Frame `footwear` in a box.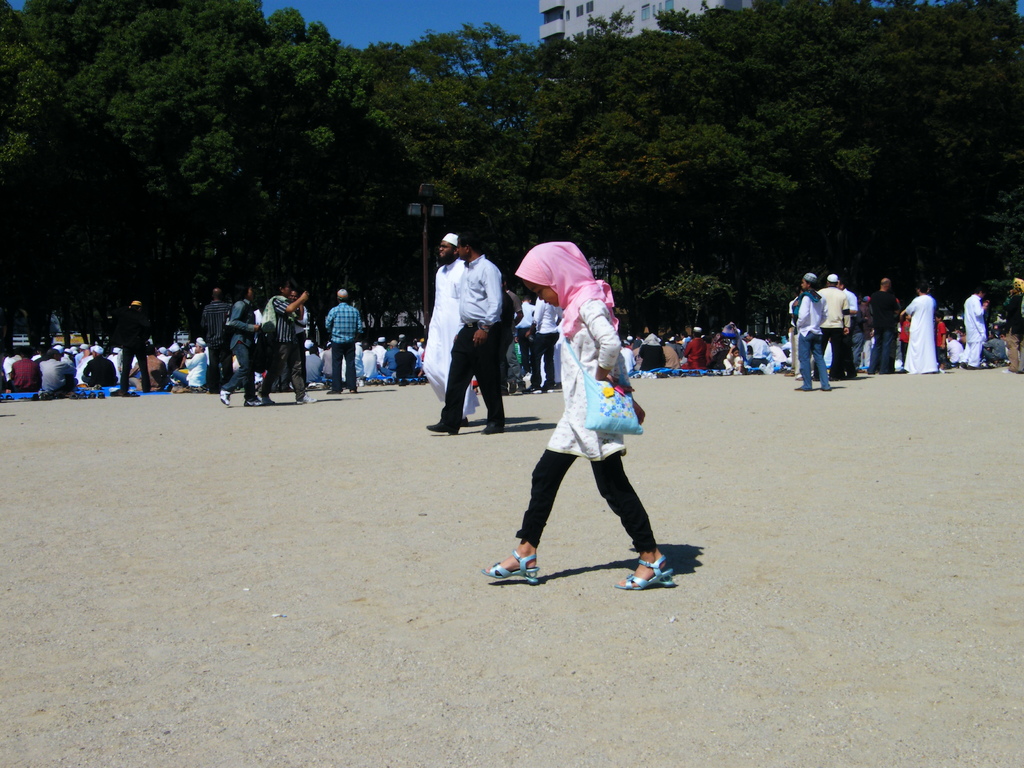
crop(295, 393, 316, 404).
